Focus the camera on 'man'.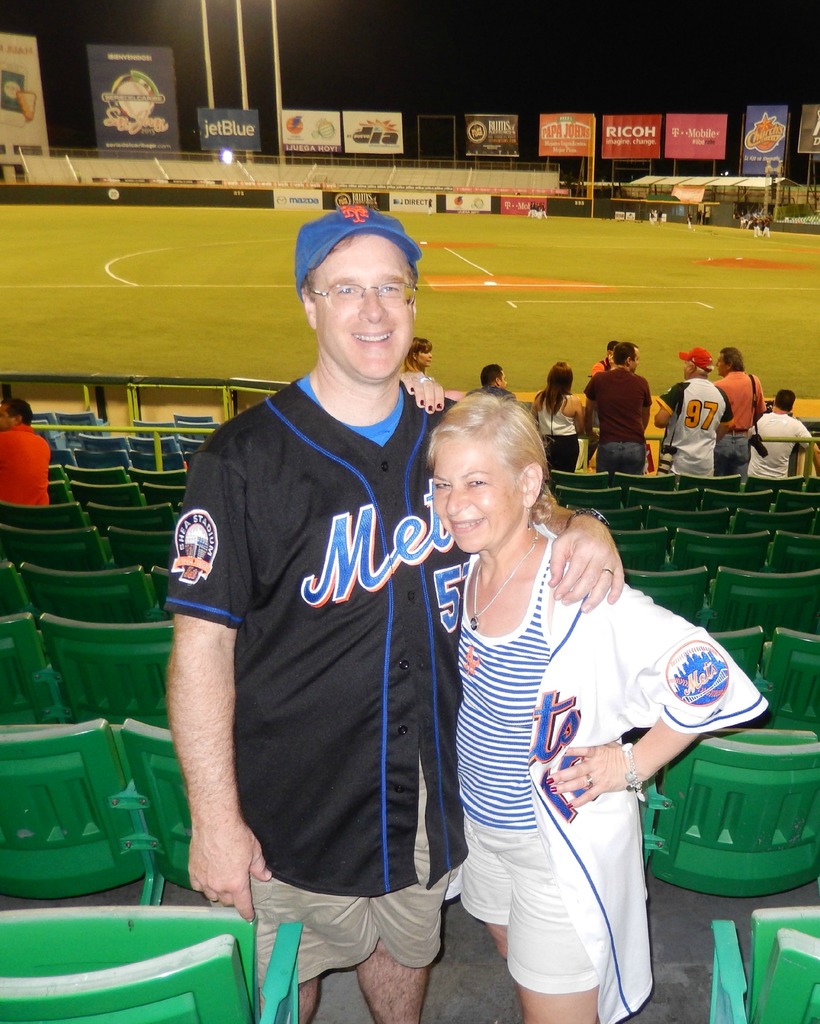
Focus region: [746, 390, 819, 479].
